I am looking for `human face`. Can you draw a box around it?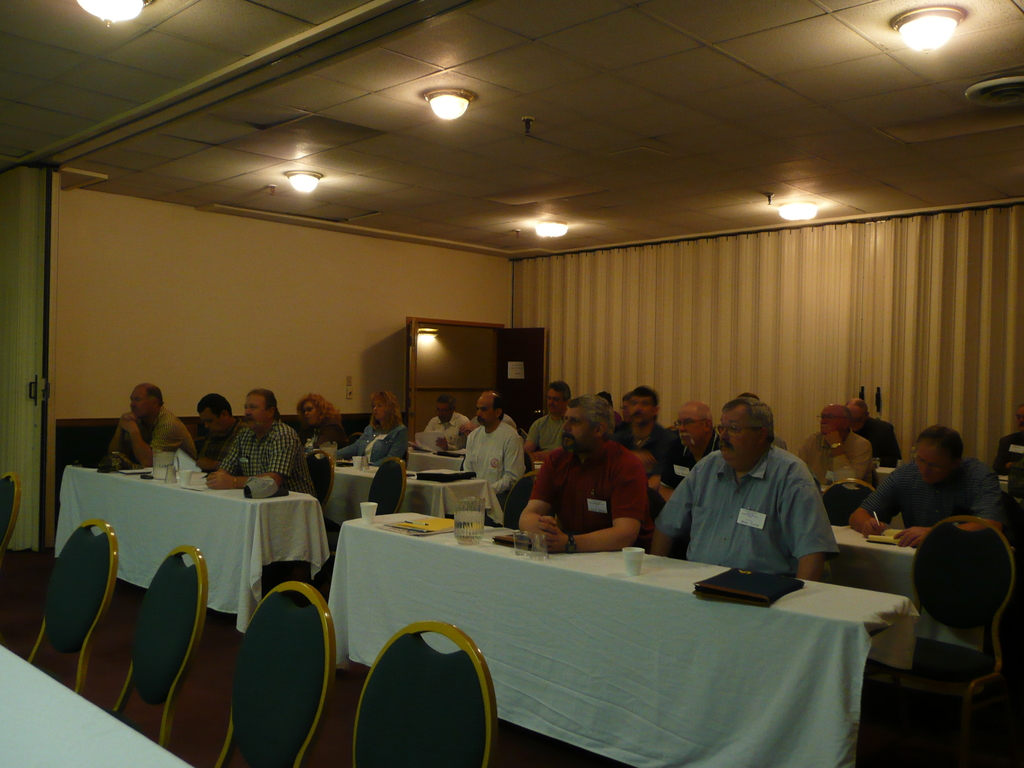
Sure, the bounding box is x1=717 y1=403 x2=758 y2=467.
